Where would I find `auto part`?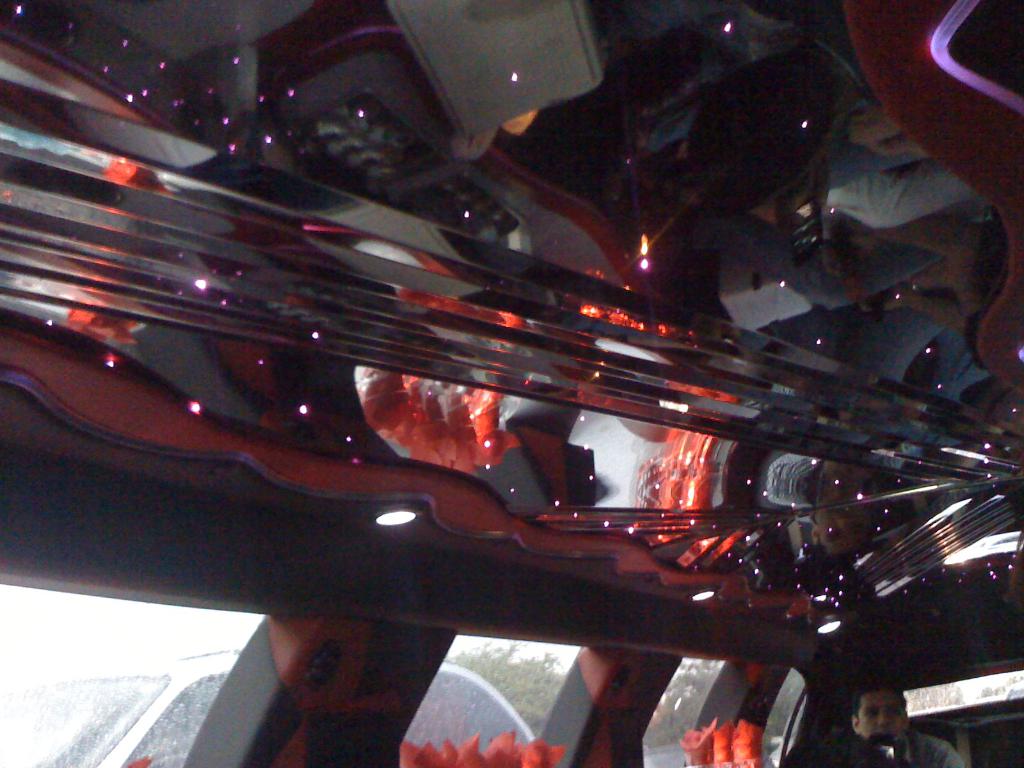
At [x1=0, y1=0, x2=1023, y2=767].
